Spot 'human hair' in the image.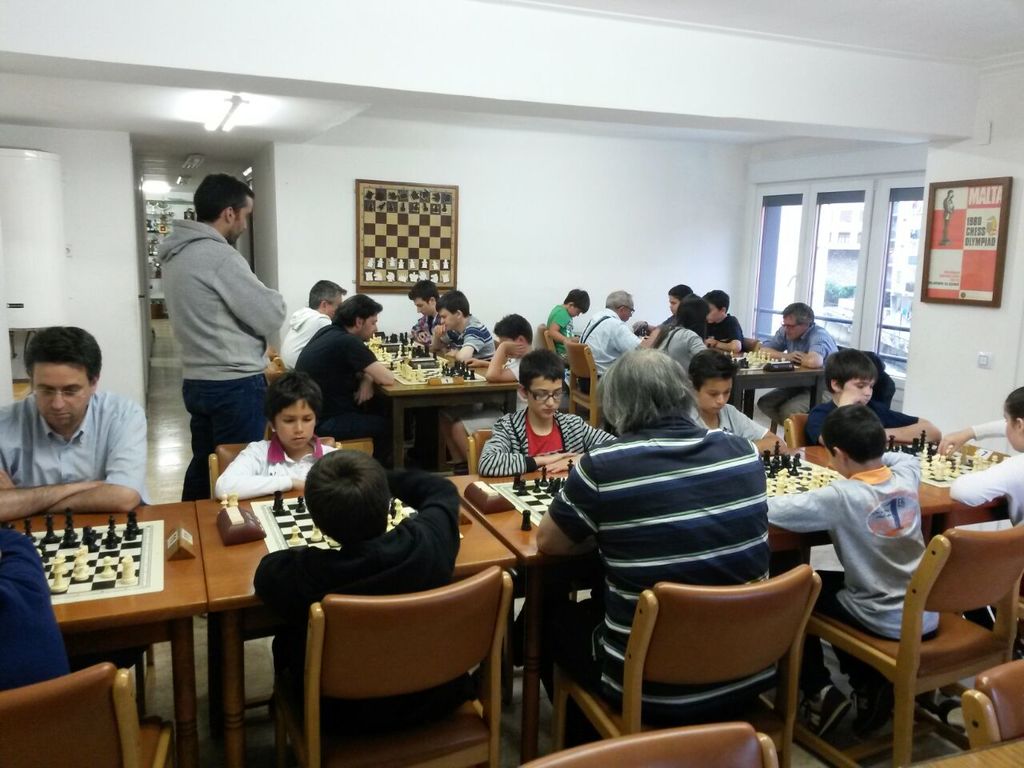
'human hair' found at (left=687, top=350, right=742, bottom=394).
